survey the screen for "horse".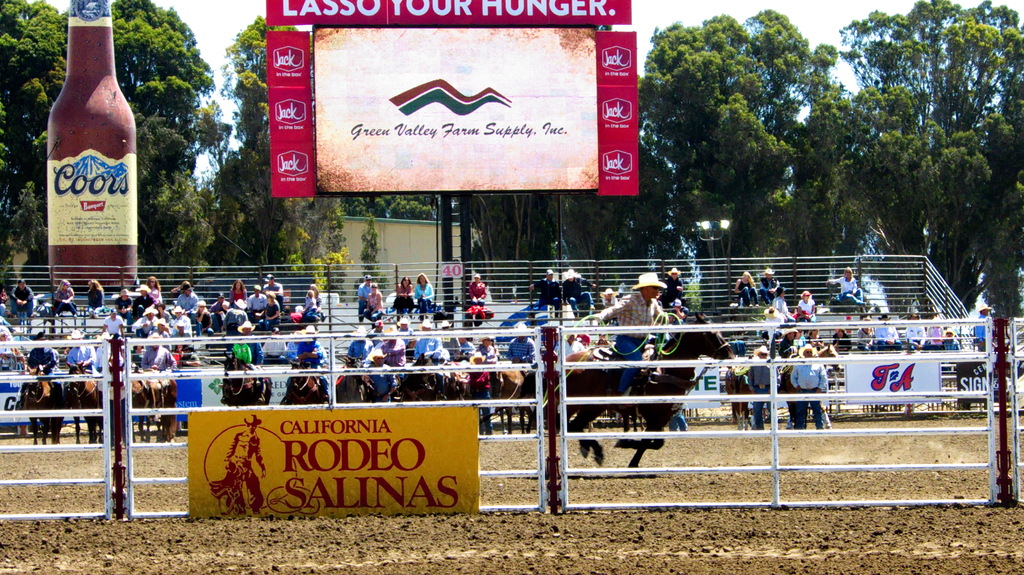
Survey found: {"left": 107, "top": 366, "right": 177, "bottom": 443}.
